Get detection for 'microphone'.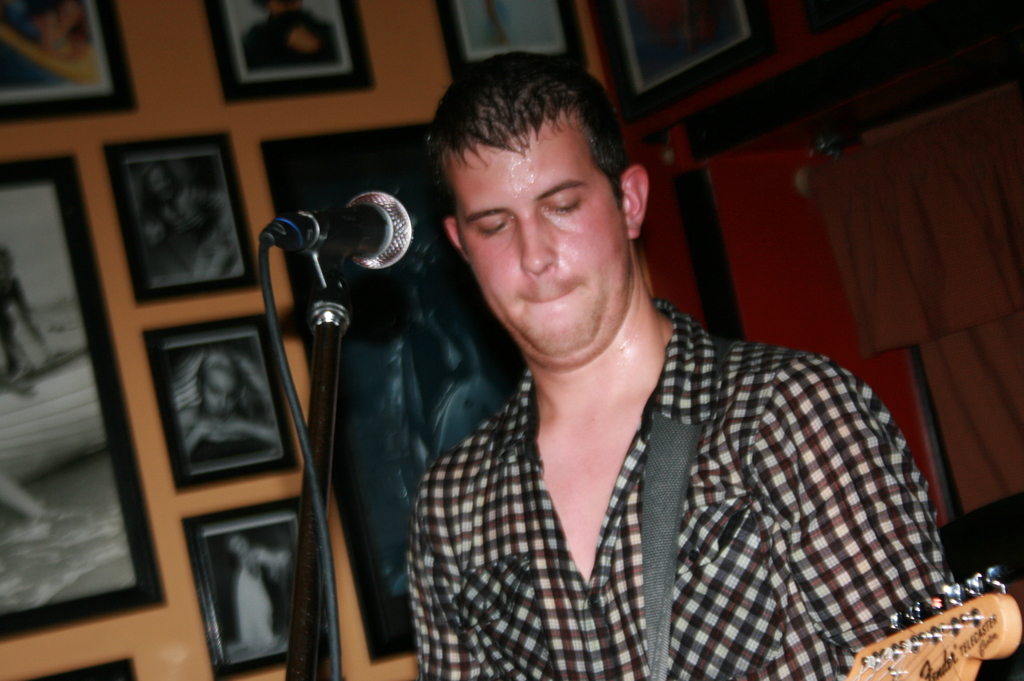
Detection: (x1=262, y1=186, x2=418, y2=280).
